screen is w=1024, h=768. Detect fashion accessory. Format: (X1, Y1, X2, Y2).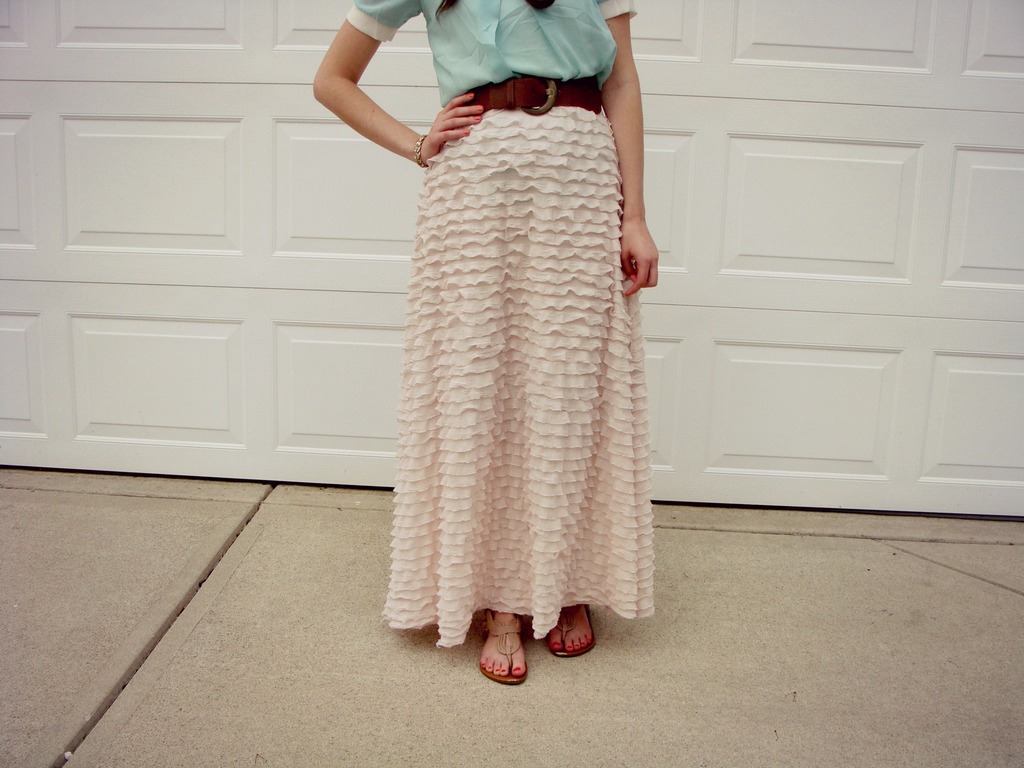
(477, 605, 530, 684).
